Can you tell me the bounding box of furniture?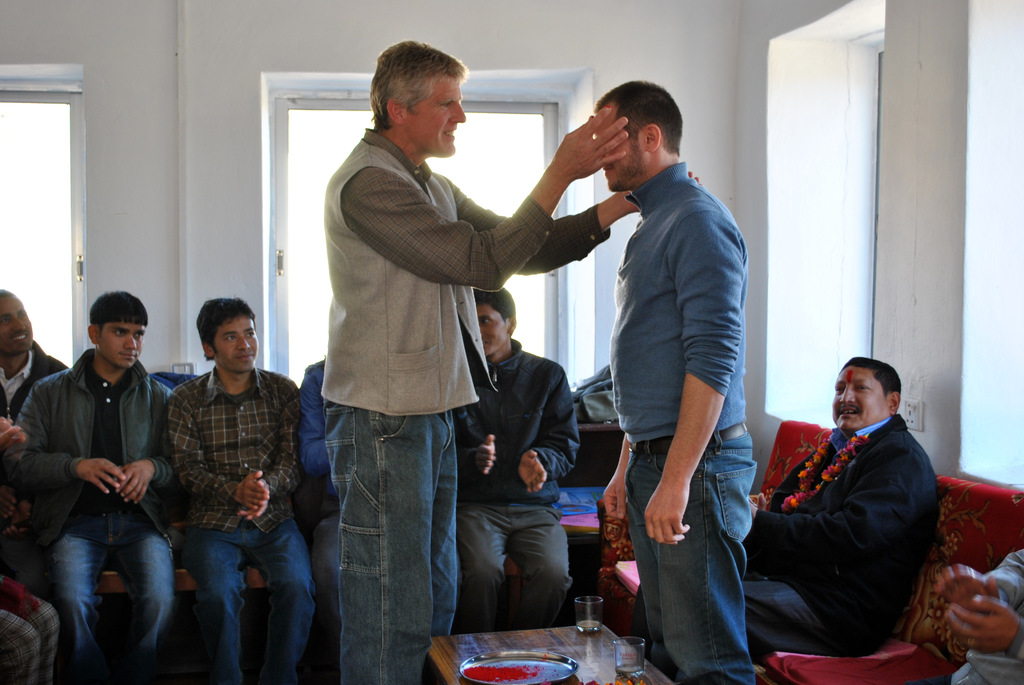
bbox=(591, 419, 1023, 684).
